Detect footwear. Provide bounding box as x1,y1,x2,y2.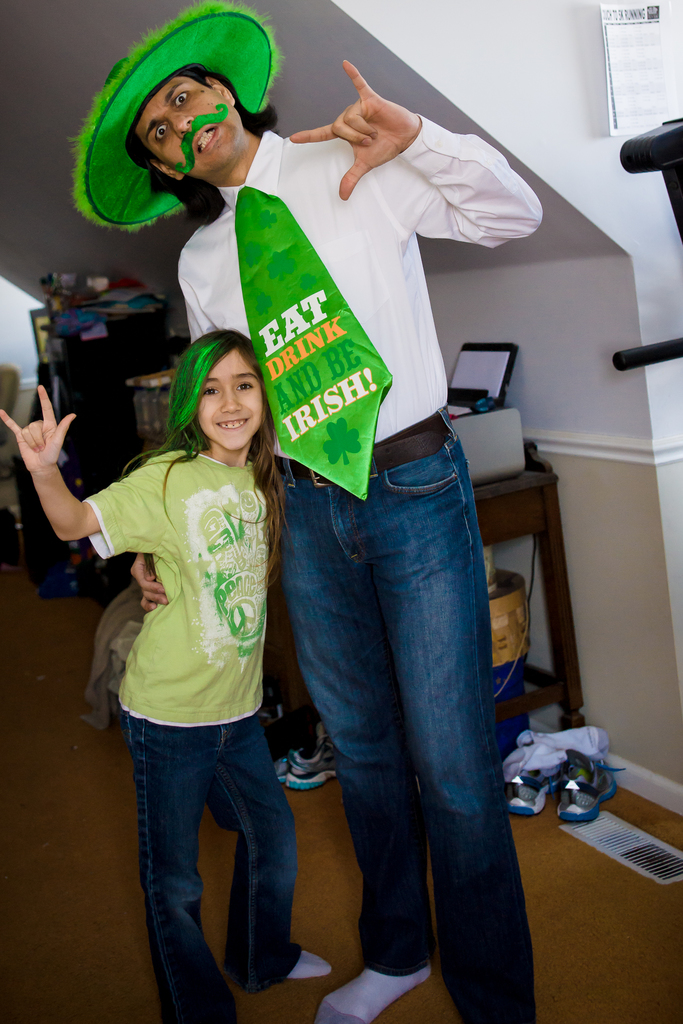
279,706,301,783.
